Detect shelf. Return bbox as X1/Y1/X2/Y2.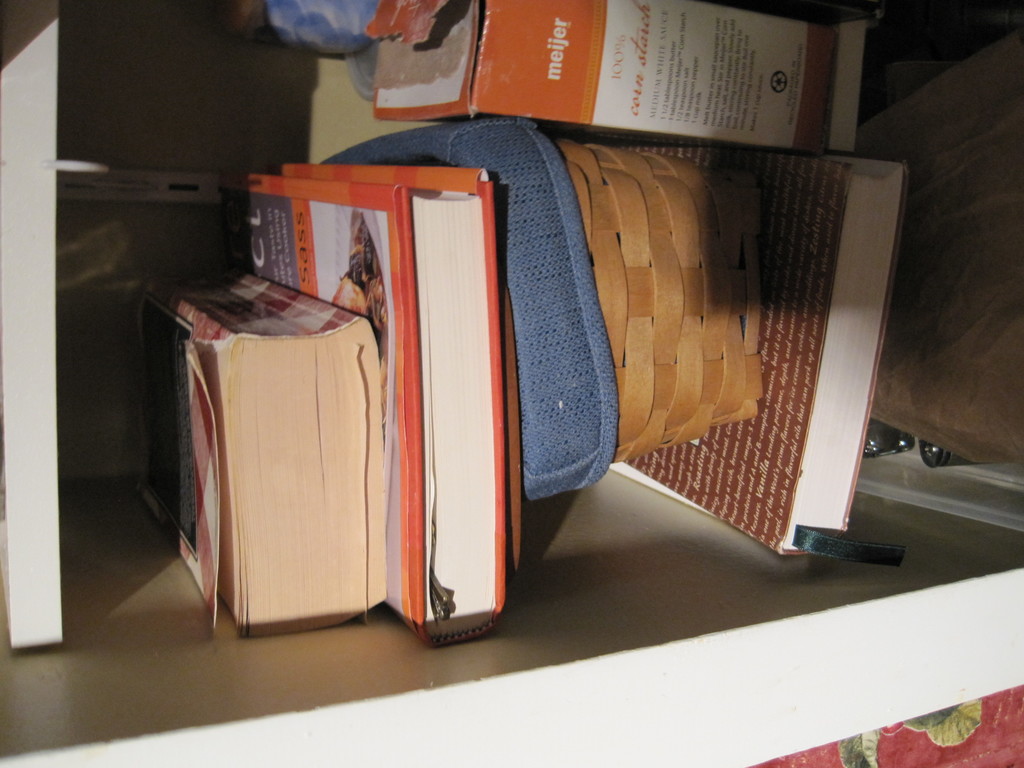
0/0/1023/767.
